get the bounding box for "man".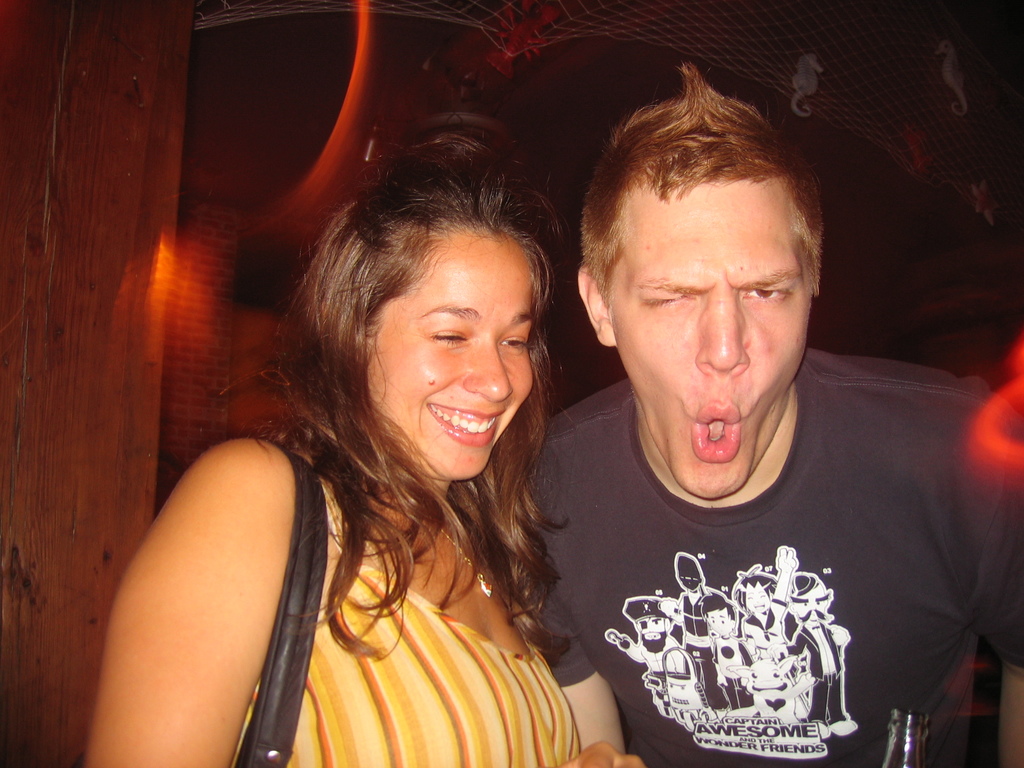
box=[495, 45, 1023, 767].
